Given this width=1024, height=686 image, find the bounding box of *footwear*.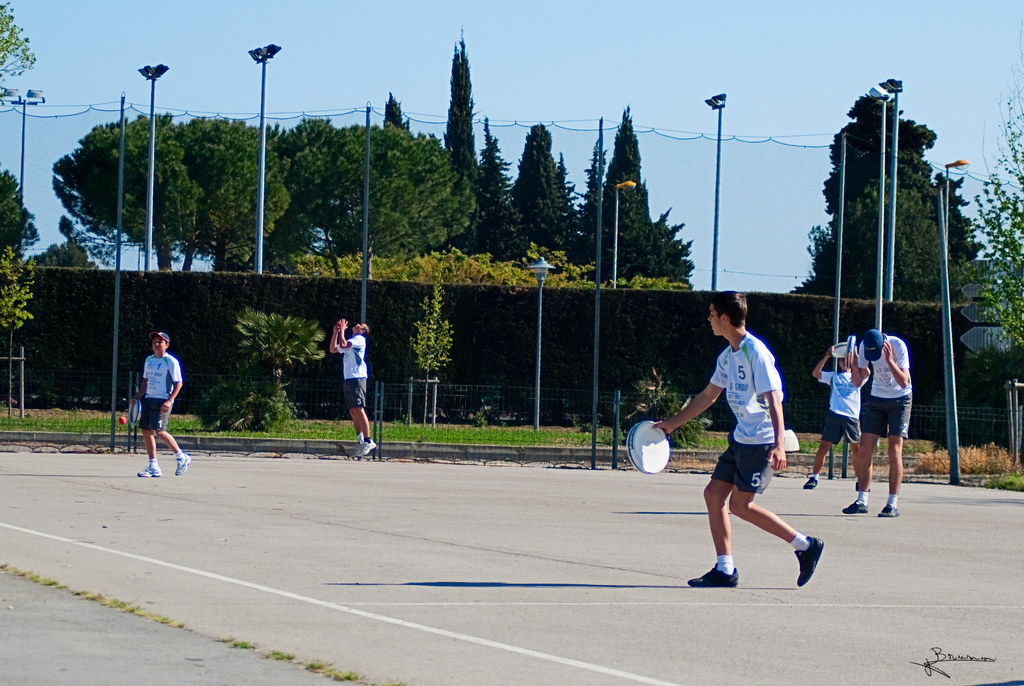
355, 441, 375, 456.
